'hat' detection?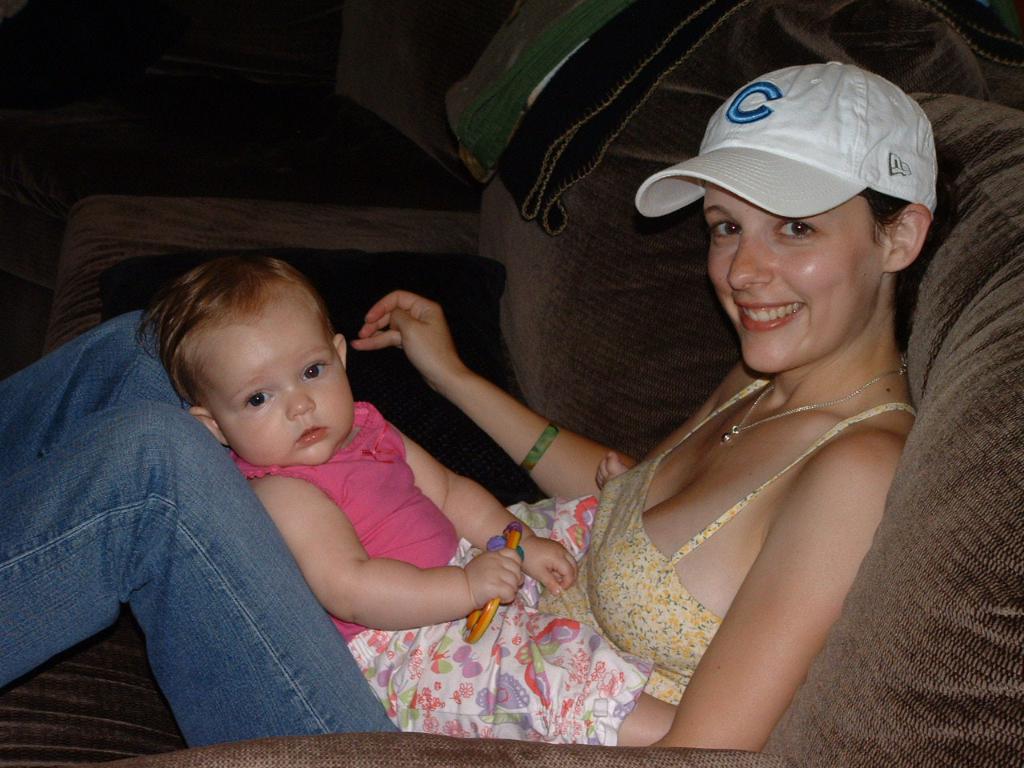
635 61 935 218
